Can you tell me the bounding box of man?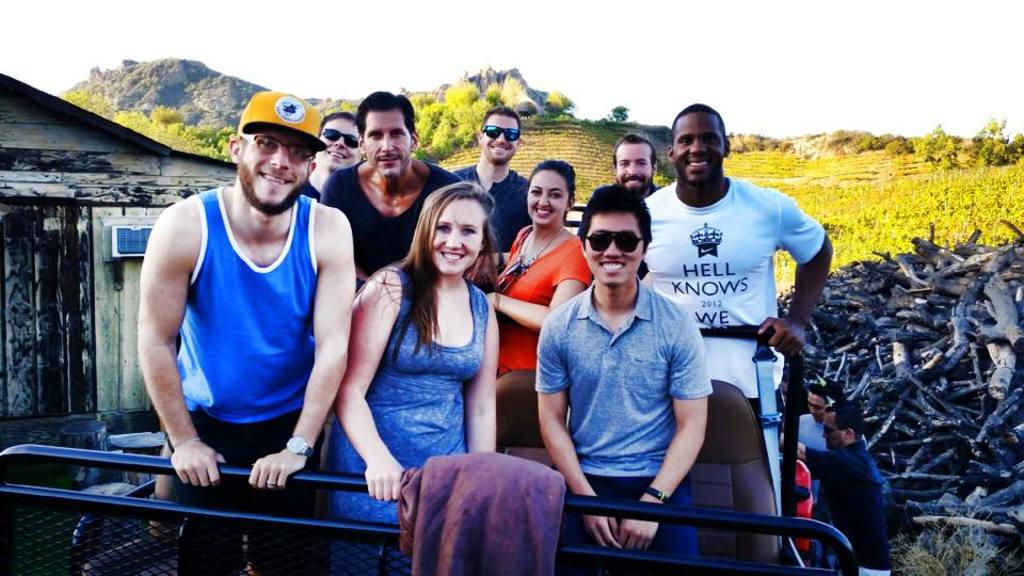
322,93,453,268.
